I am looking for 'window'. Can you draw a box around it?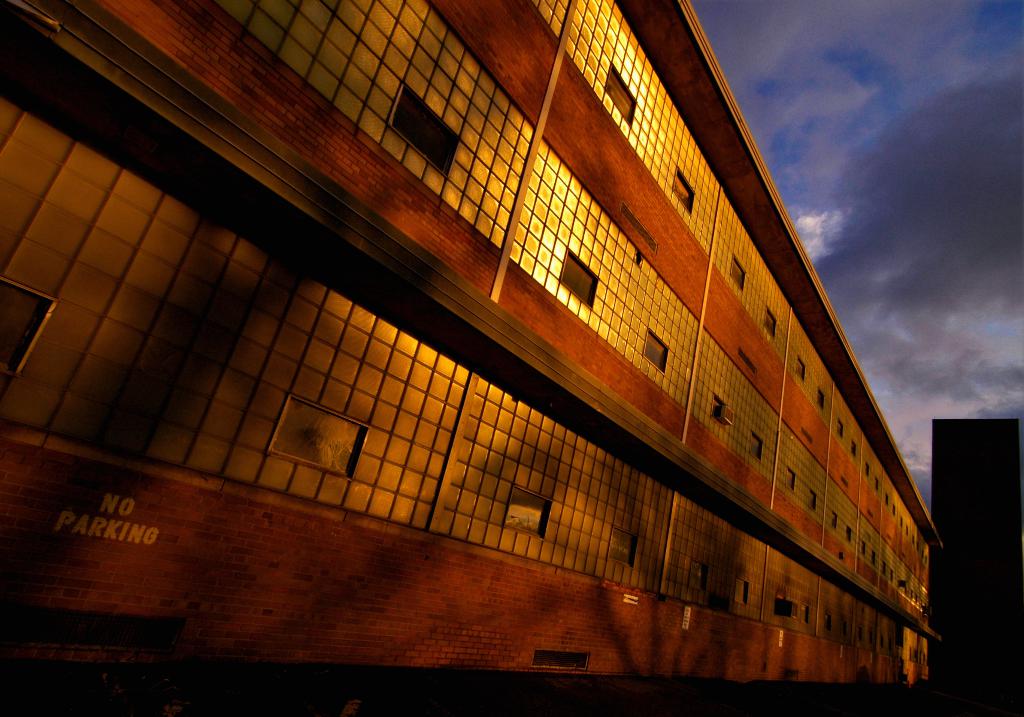
Sure, the bounding box is [673,173,697,220].
